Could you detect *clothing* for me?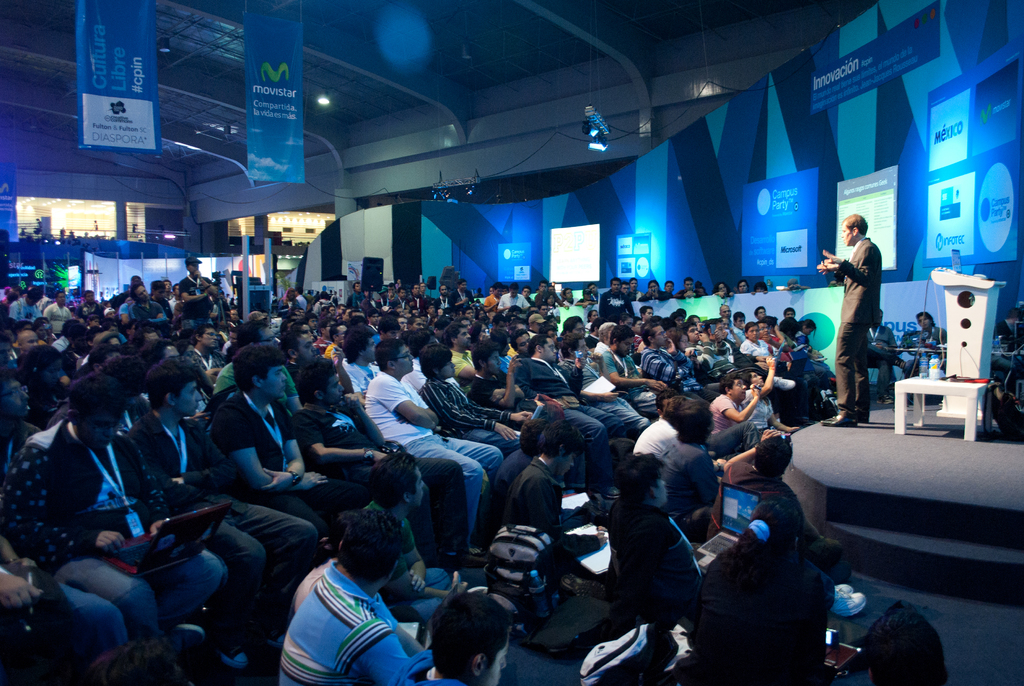
Detection result: [268,551,411,675].
